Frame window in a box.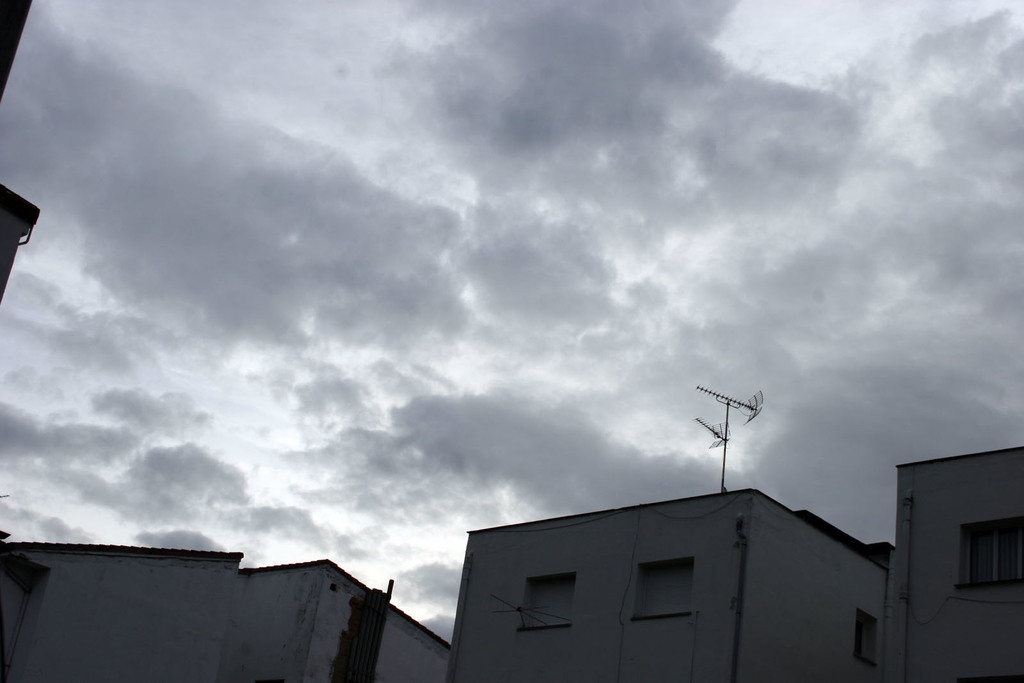
{"left": 635, "top": 565, "right": 698, "bottom": 619}.
